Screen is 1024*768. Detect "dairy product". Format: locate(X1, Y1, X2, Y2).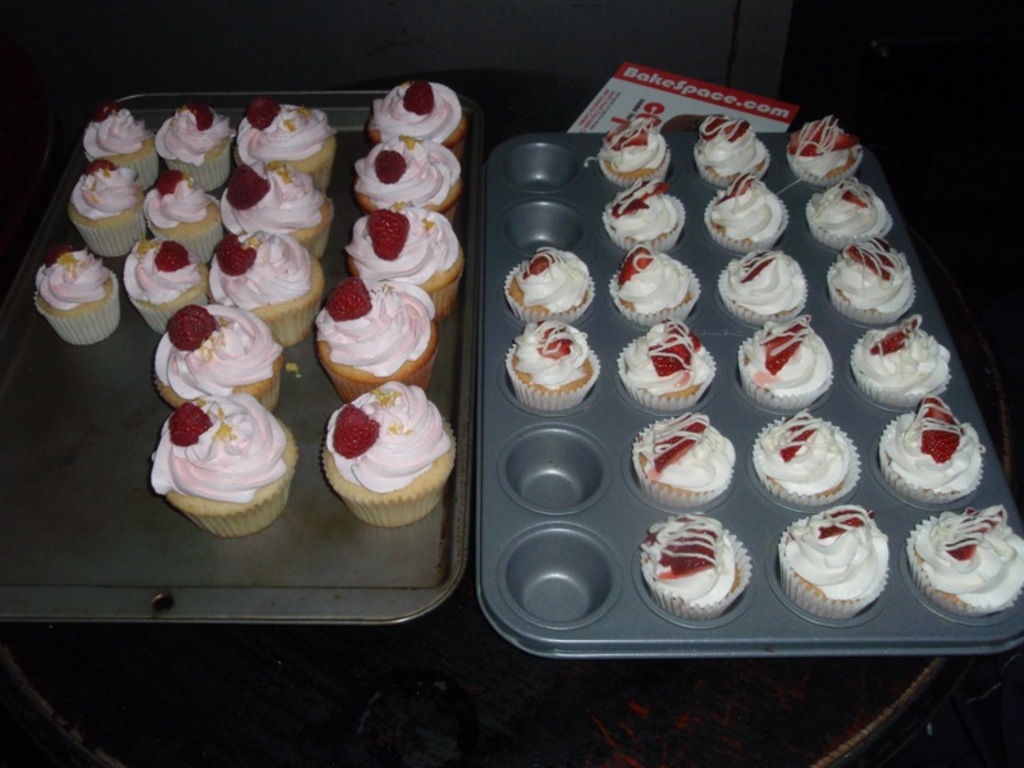
locate(516, 317, 588, 384).
